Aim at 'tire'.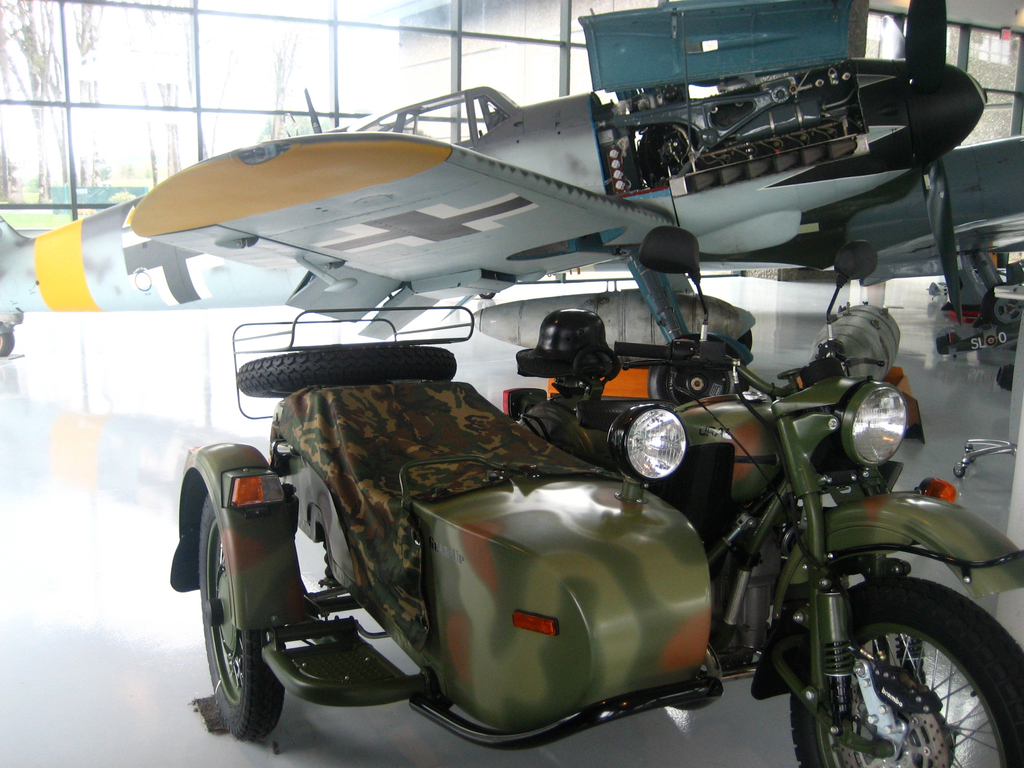
Aimed at bbox(982, 283, 1023, 327).
